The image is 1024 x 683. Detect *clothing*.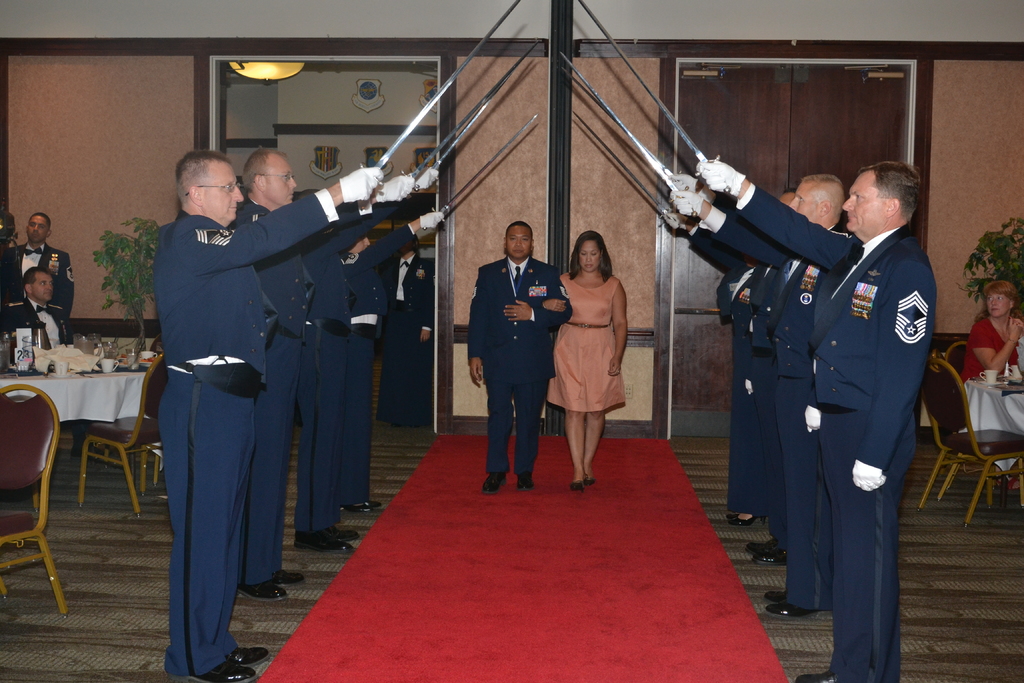
Detection: 706 208 844 599.
